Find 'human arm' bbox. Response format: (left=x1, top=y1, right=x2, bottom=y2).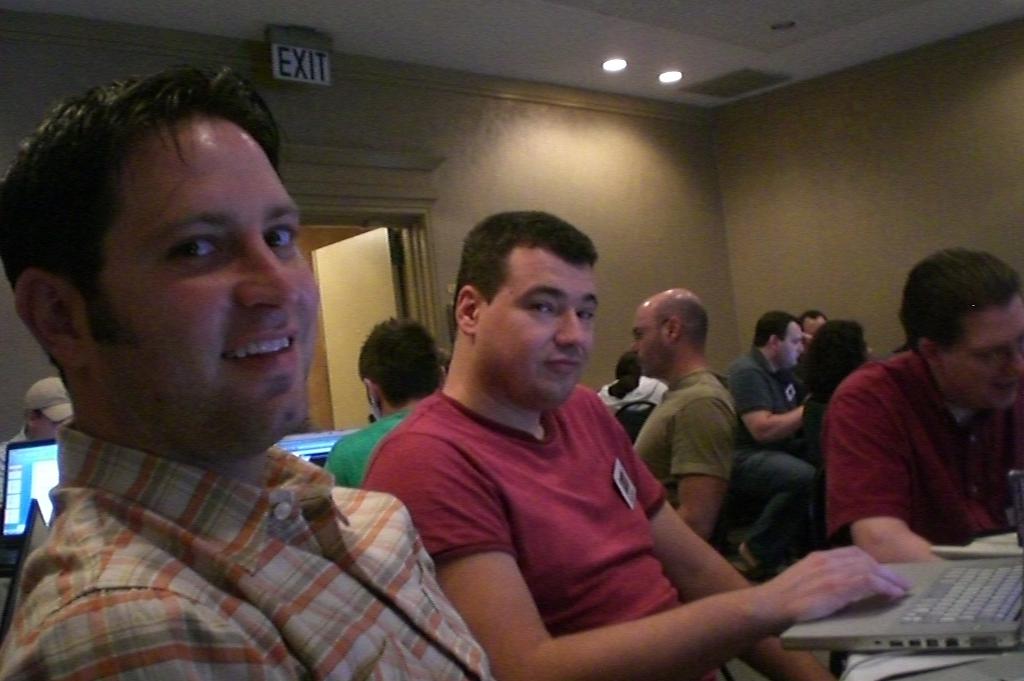
(left=6, top=584, right=286, bottom=680).
